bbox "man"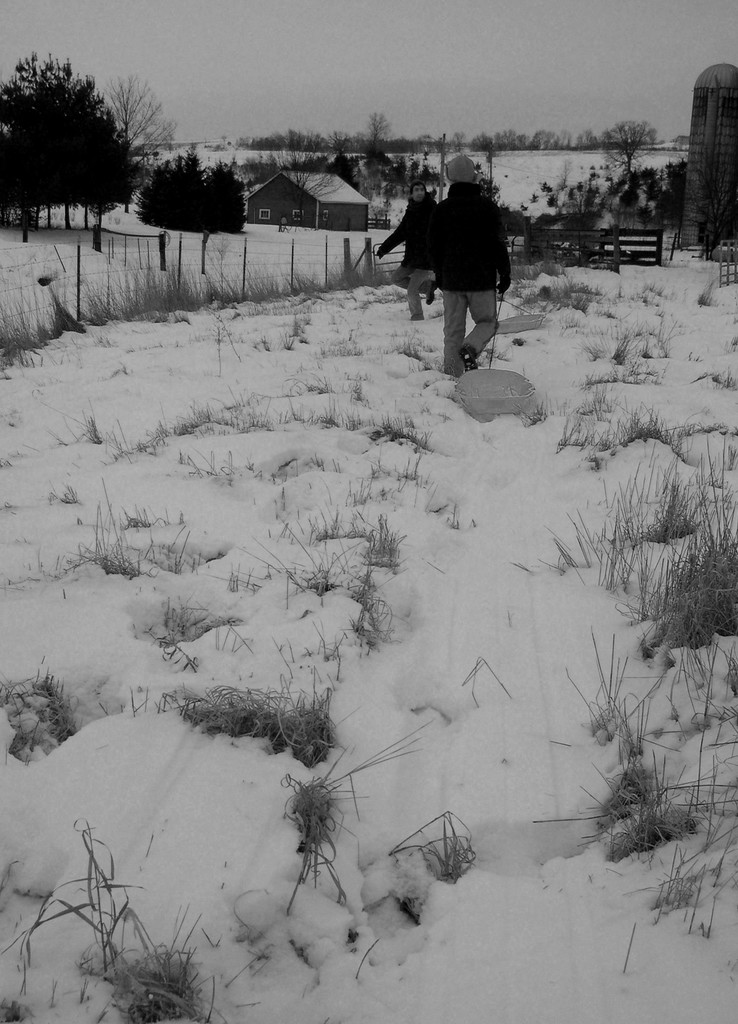
box=[434, 147, 511, 379]
